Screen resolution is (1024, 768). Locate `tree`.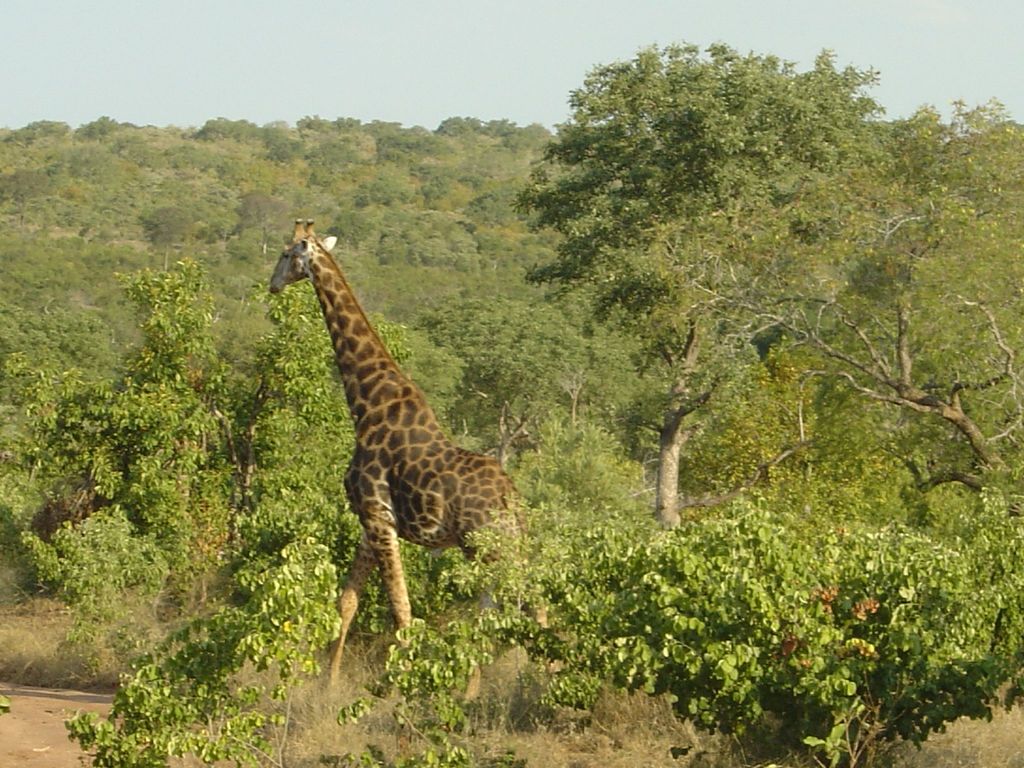
<region>506, 33, 904, 525</region>.
